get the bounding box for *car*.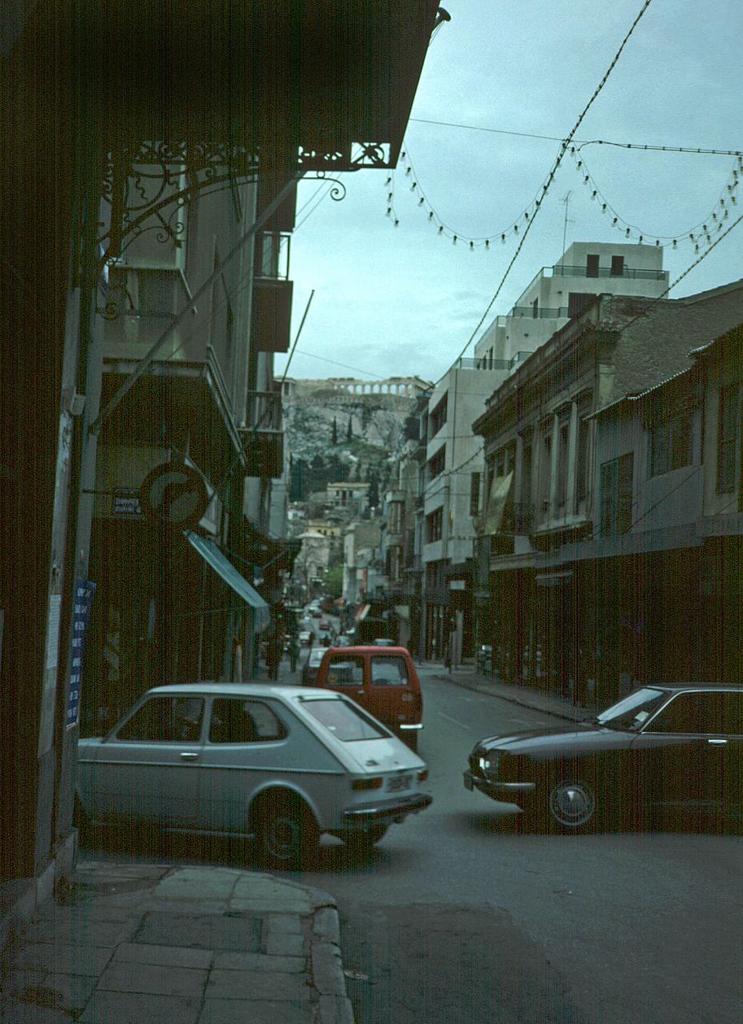
BBox(372, 637, 393, 644).
